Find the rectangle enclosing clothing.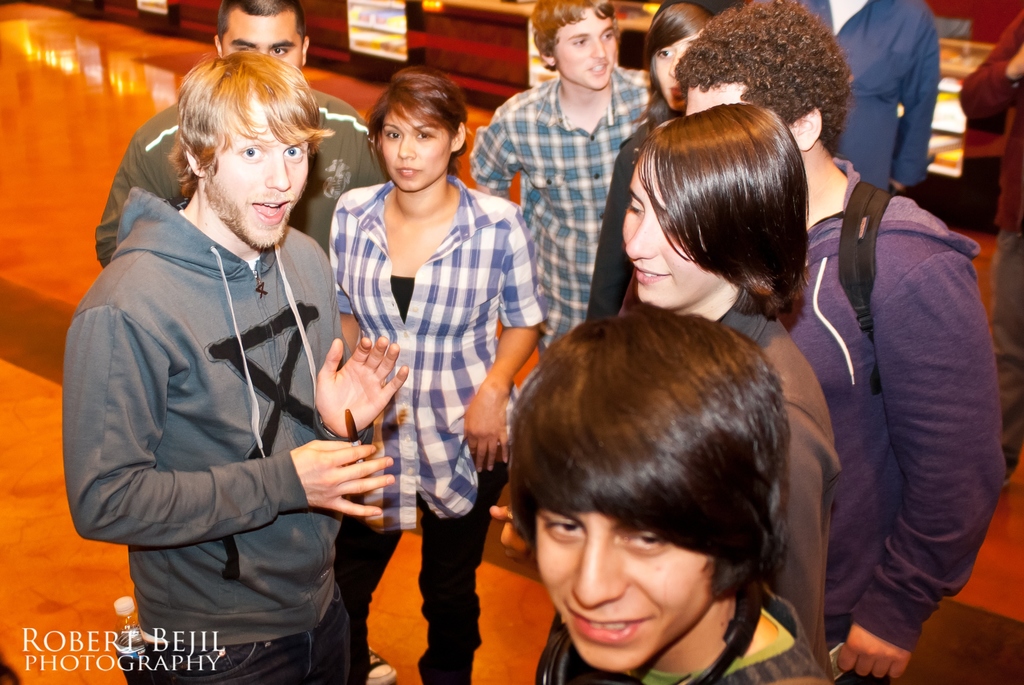
x1=635, y1=278, x2=842, y2=684.
